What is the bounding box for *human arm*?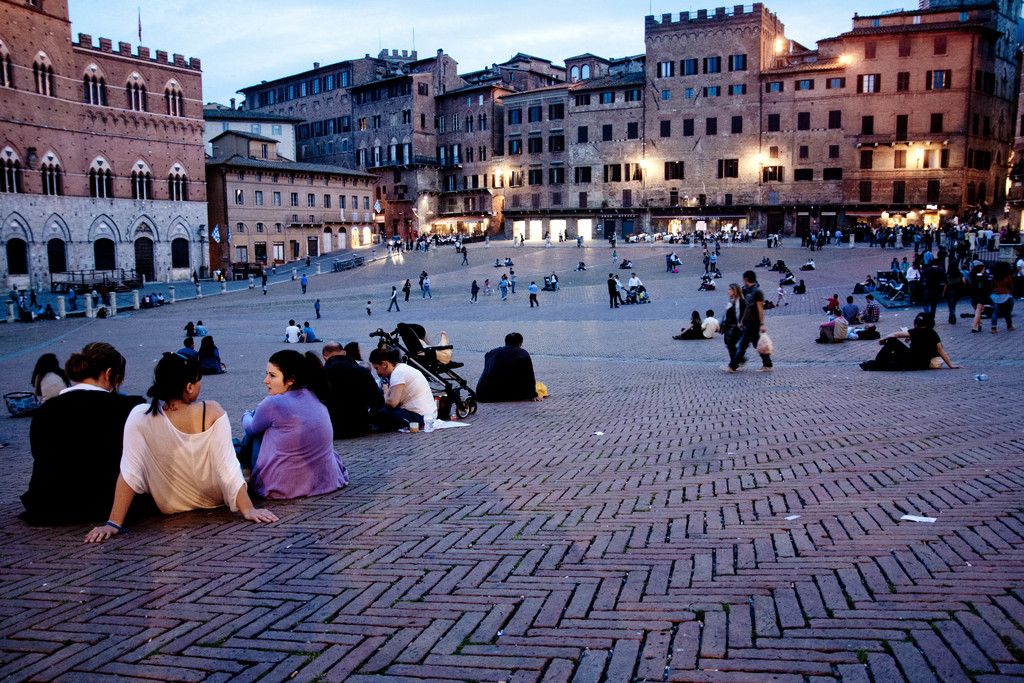
bbox=[855, 304, 865, 325].
